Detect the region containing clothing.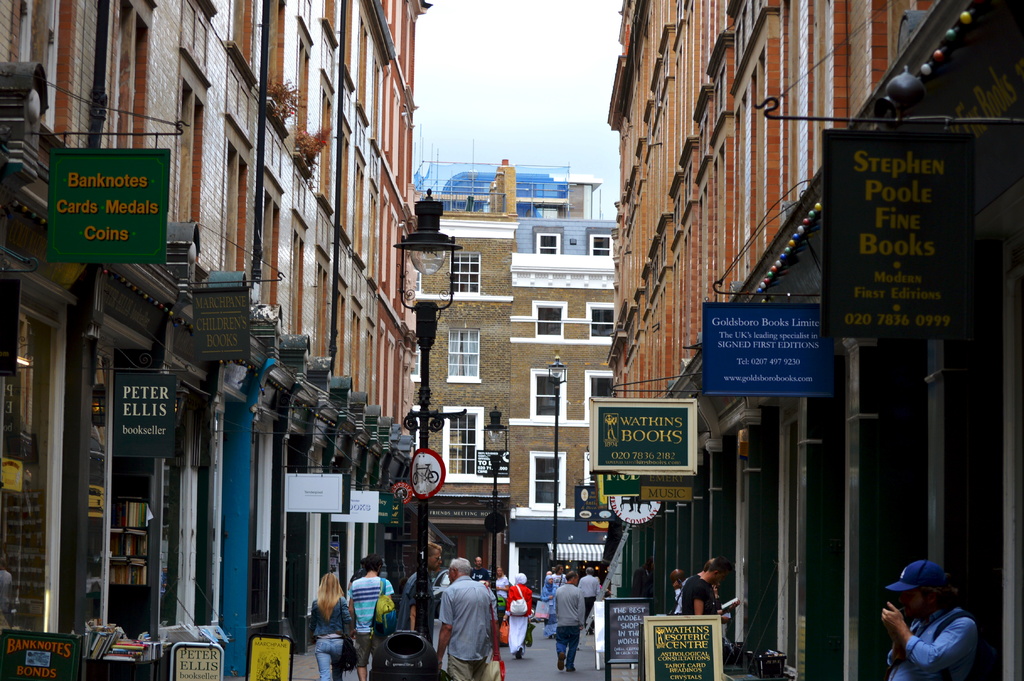
x1=675, y1=580, x2=691, y2=618.
